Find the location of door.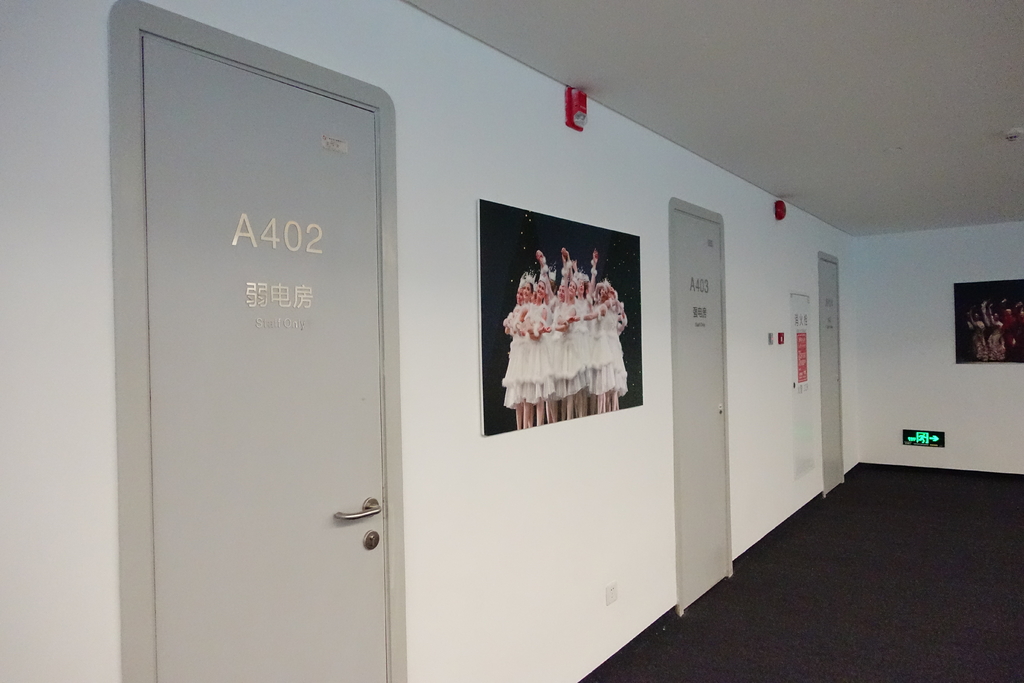
Location: [122, 0, 370, 617].
